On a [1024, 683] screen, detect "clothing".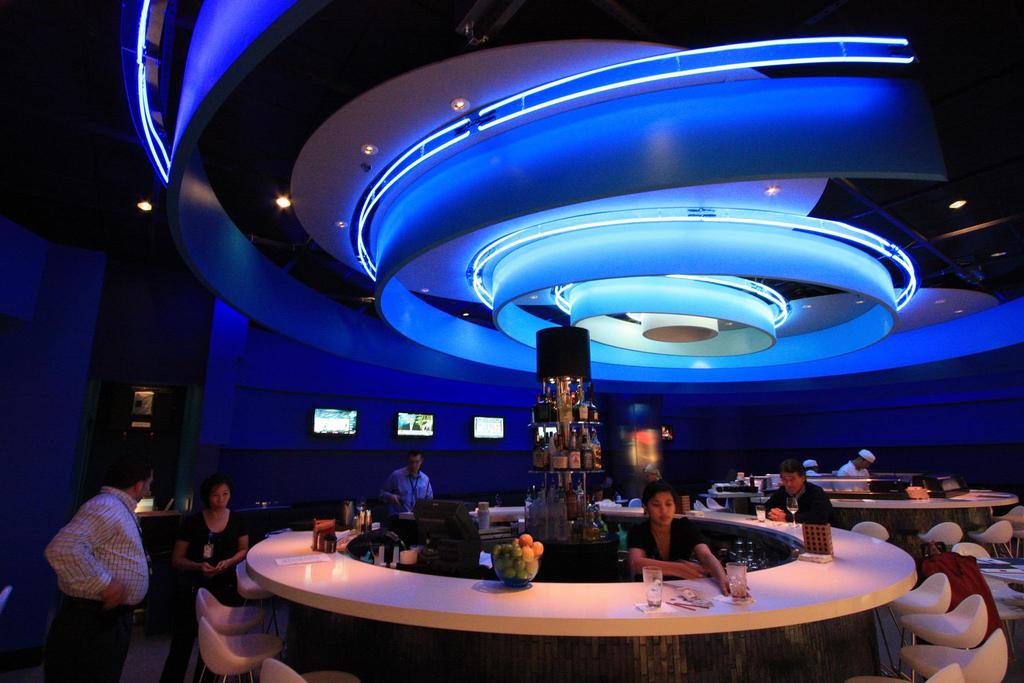
<bbox>805, 469, 824, 489</bbox>.
